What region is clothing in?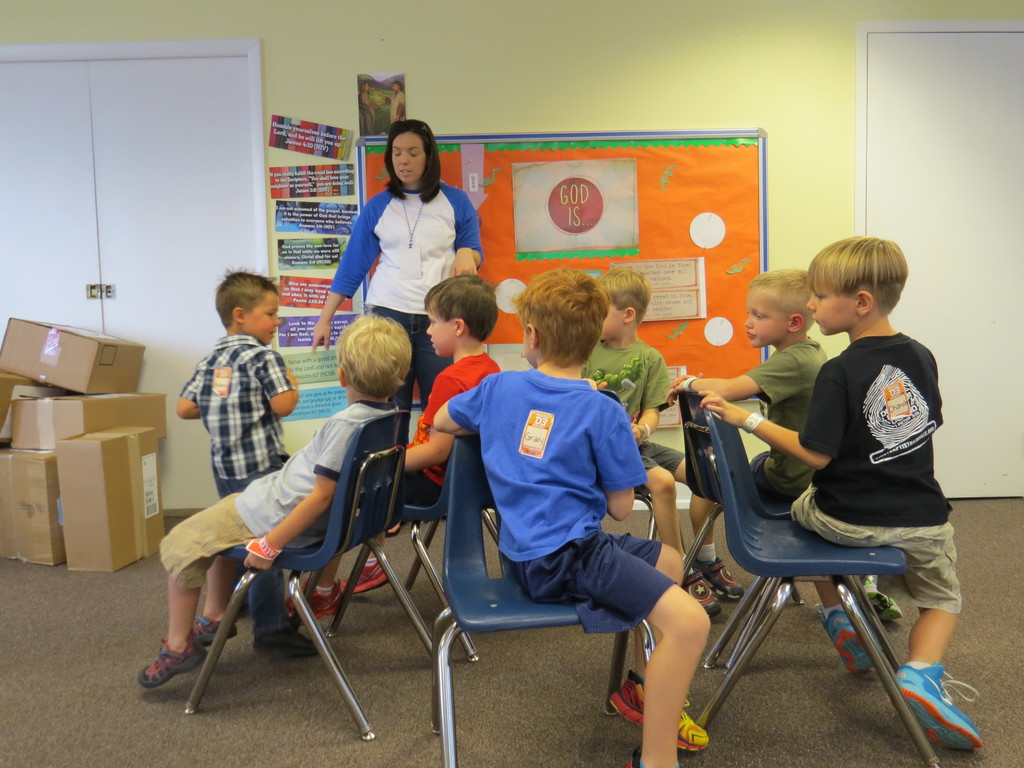
[x1=180, y1=335, x2=295, y2=636].
